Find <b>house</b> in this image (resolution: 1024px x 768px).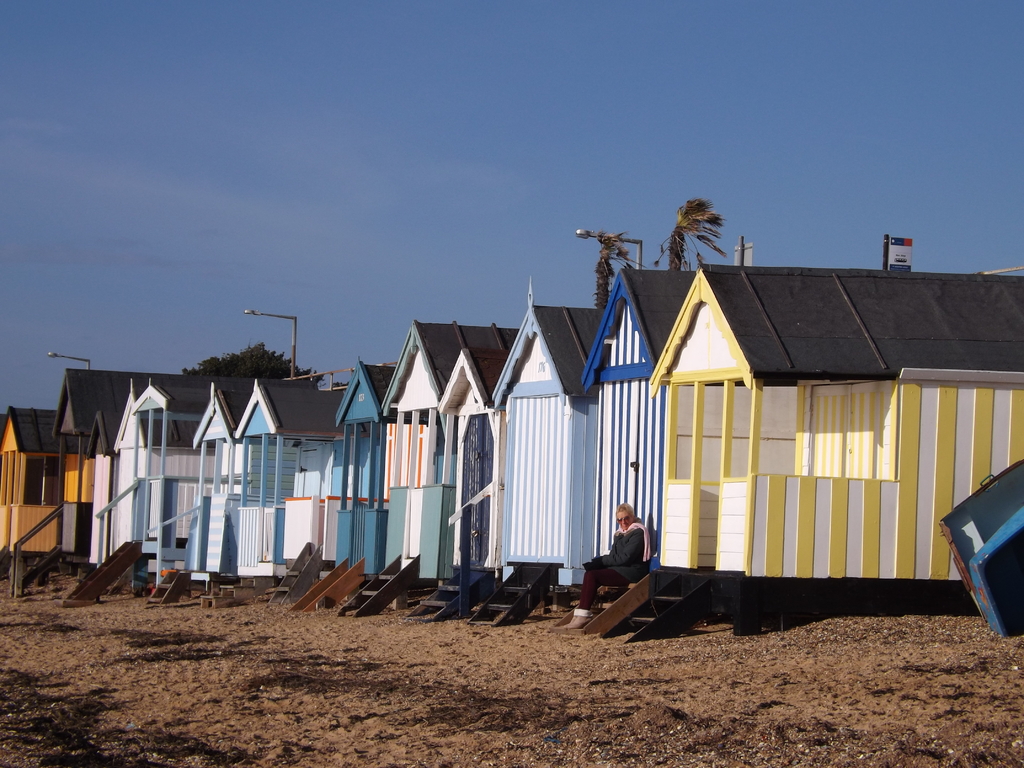
Rect(492, 305, 598, 627).
